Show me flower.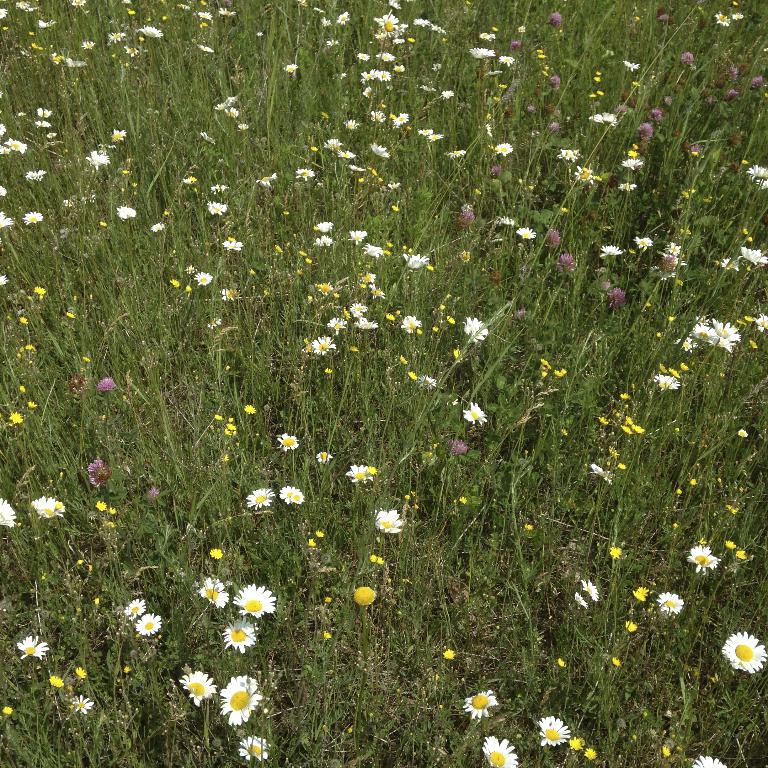
flower is here: bbox(664, 239, 682, 254).
